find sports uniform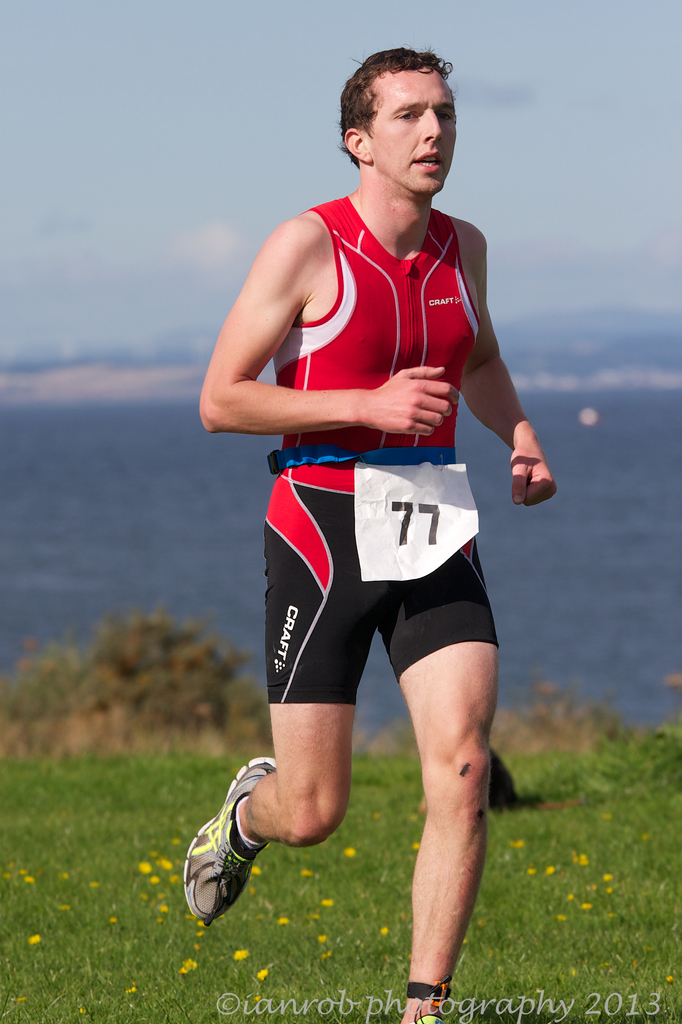
x1=264, y1=188, x2=509, y2=707
